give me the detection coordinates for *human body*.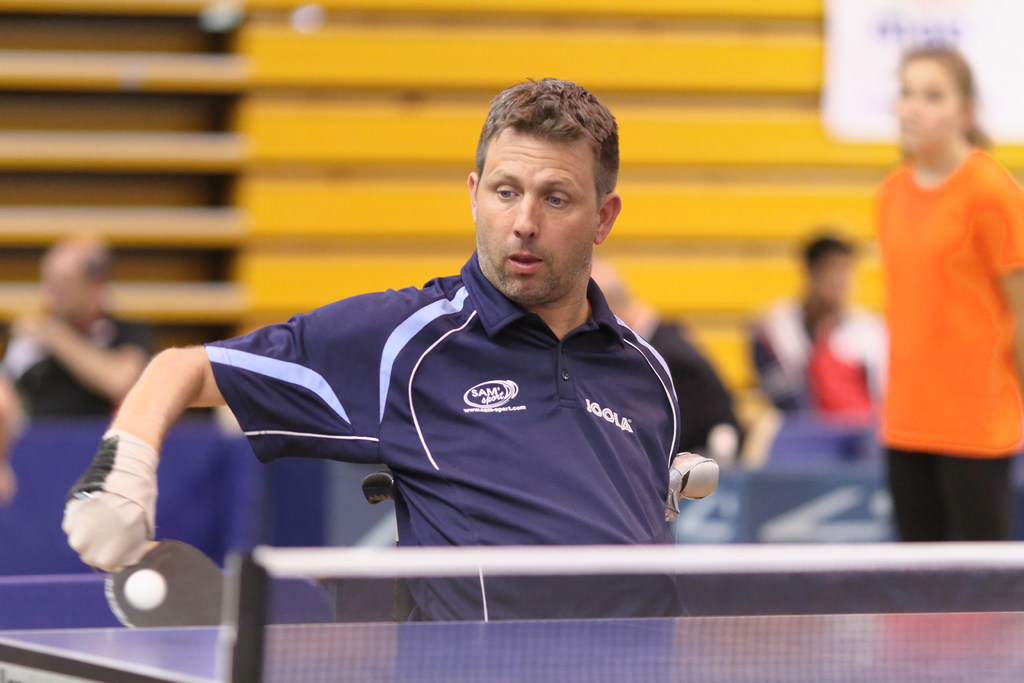
861 0 1023 571.
